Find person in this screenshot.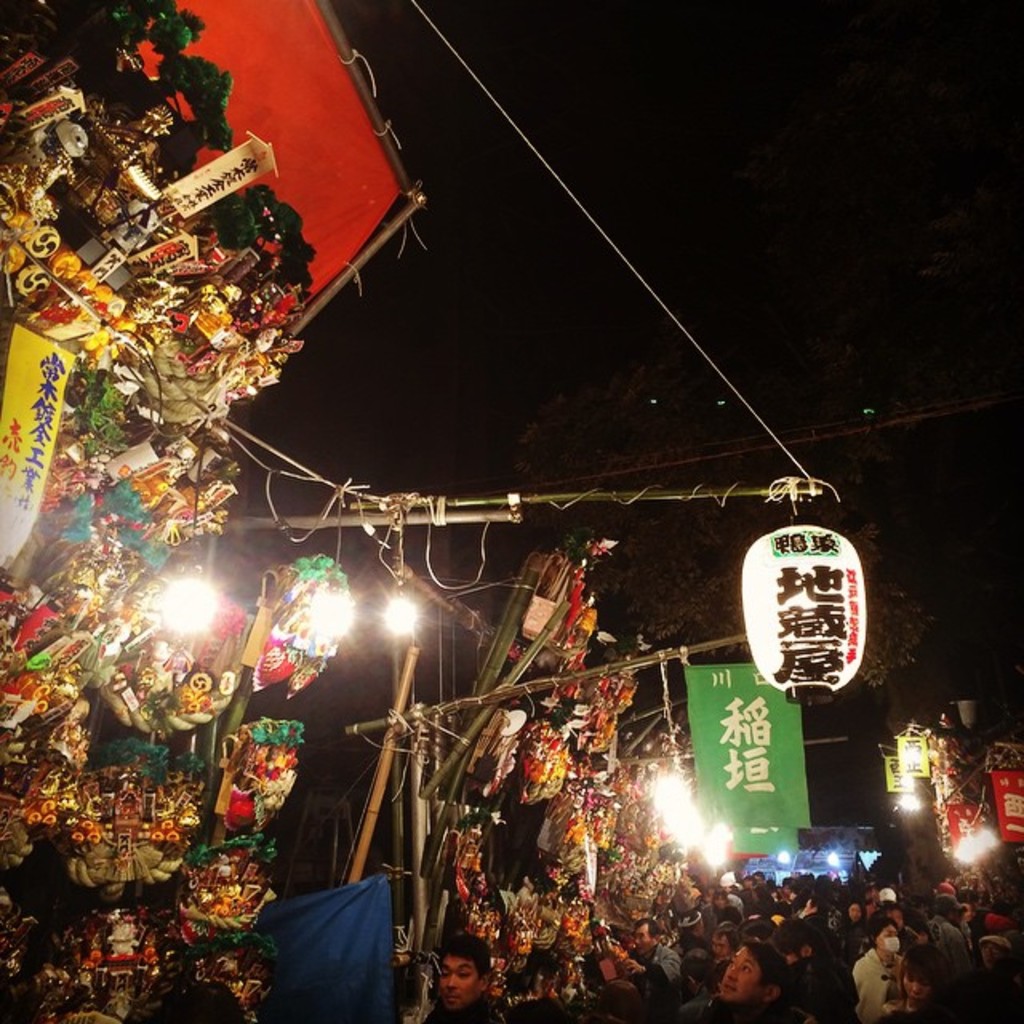
The bounding box for person is [left=690, top=941, right=822, bottom=1022].
